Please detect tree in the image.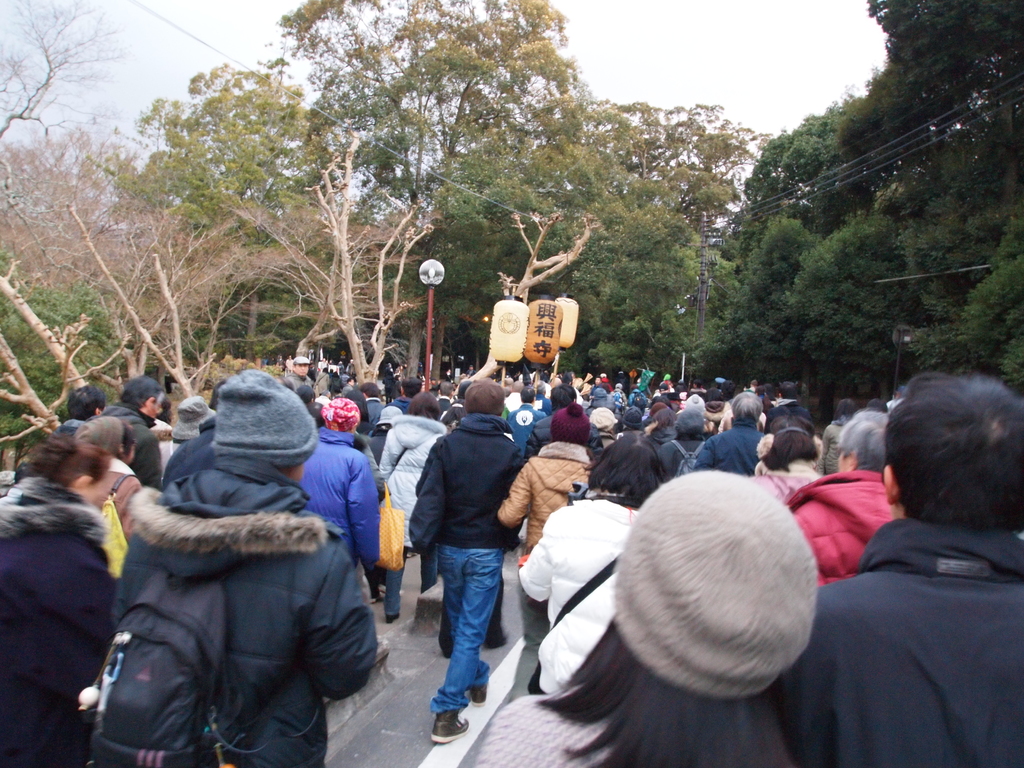
left=651, top=0, right=1023, bottom=388.
